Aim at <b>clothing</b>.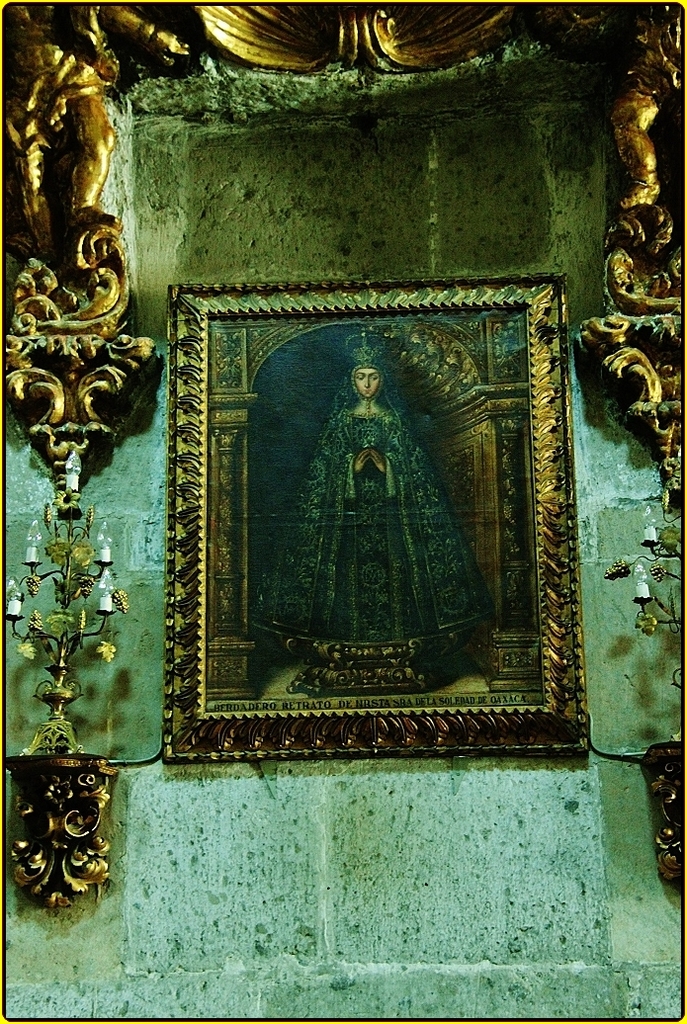
Aimed at {"x1": 283, "y1": 365, "x2": 460, "y2": 651}.
